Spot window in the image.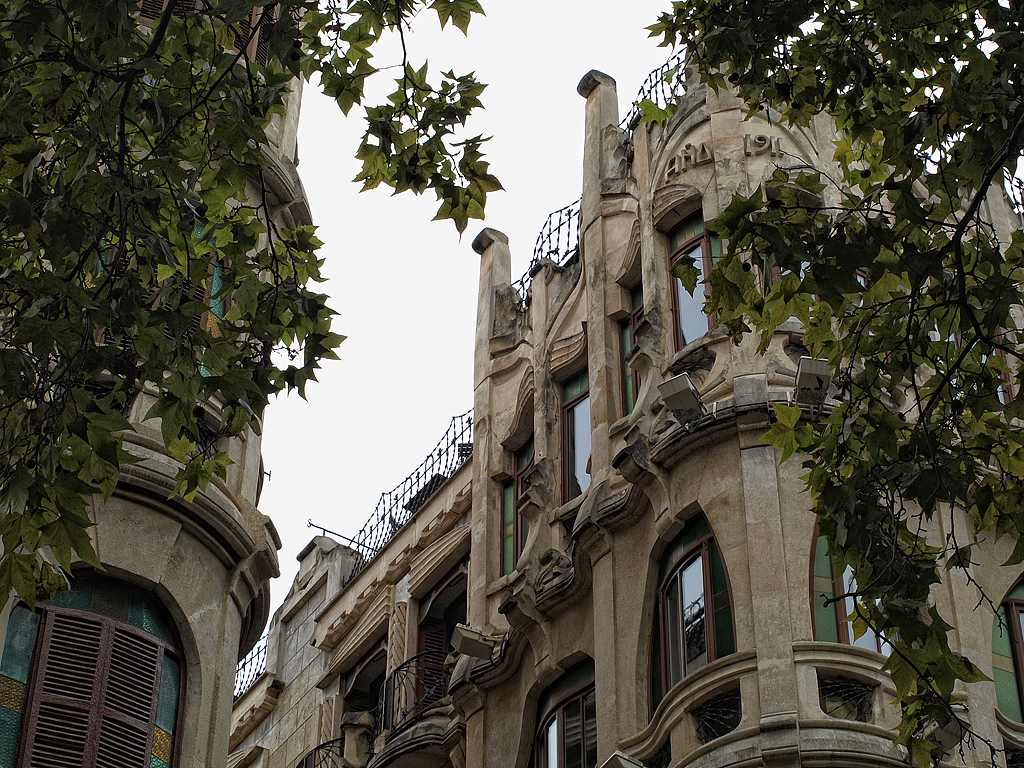
window found at 670:234:711:348.
